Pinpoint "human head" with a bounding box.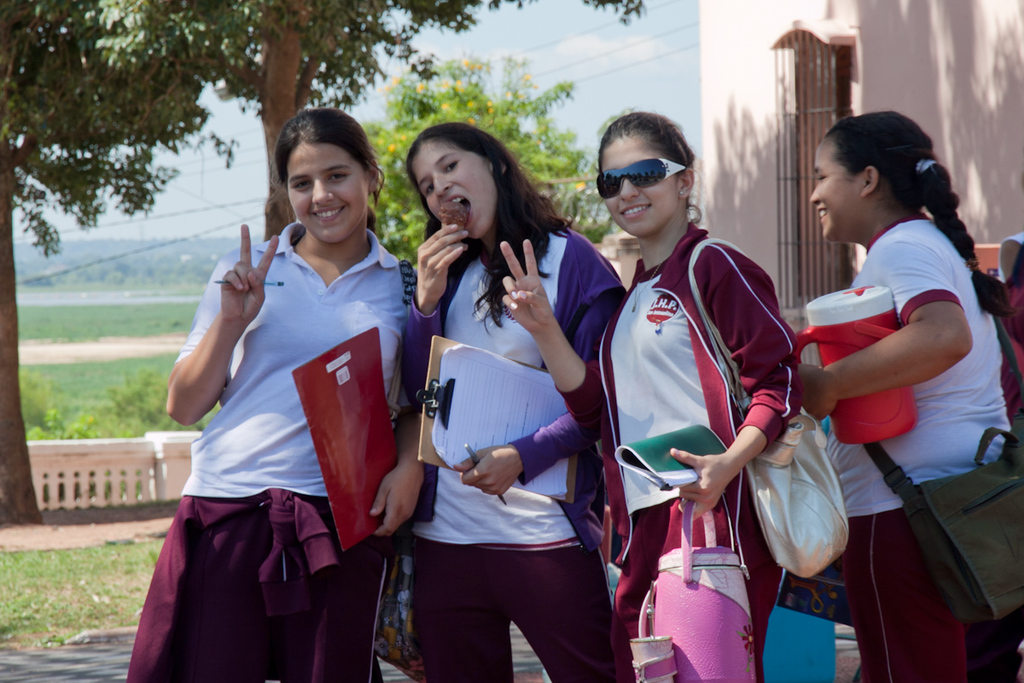
l=404, t=123, r=503, b=235.
